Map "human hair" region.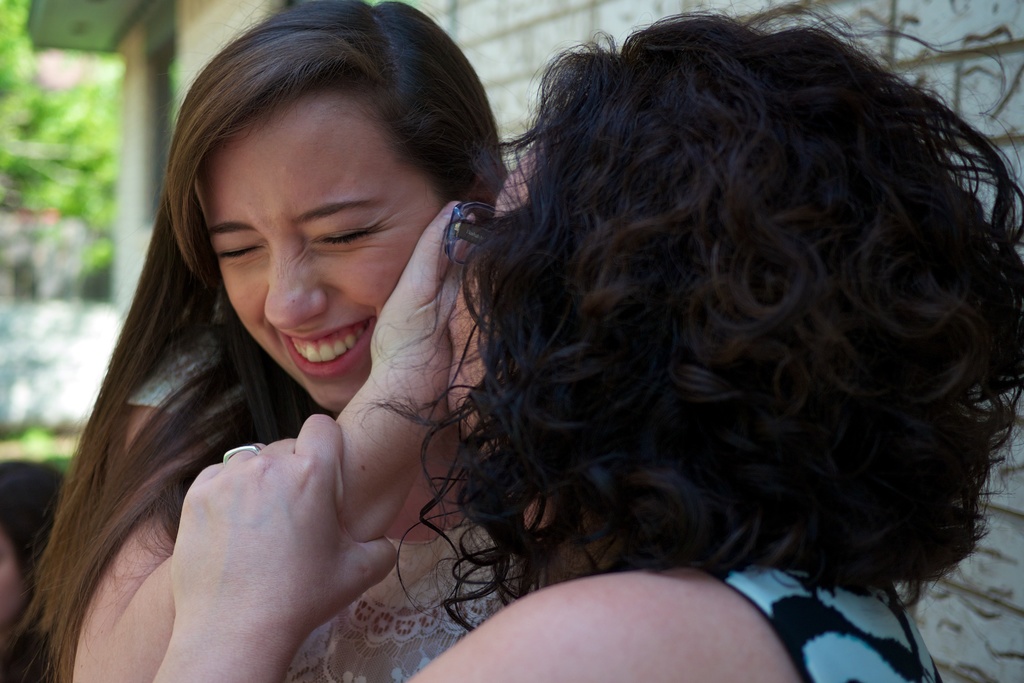
Mapped to locate(344, 0, 1023, 625).
